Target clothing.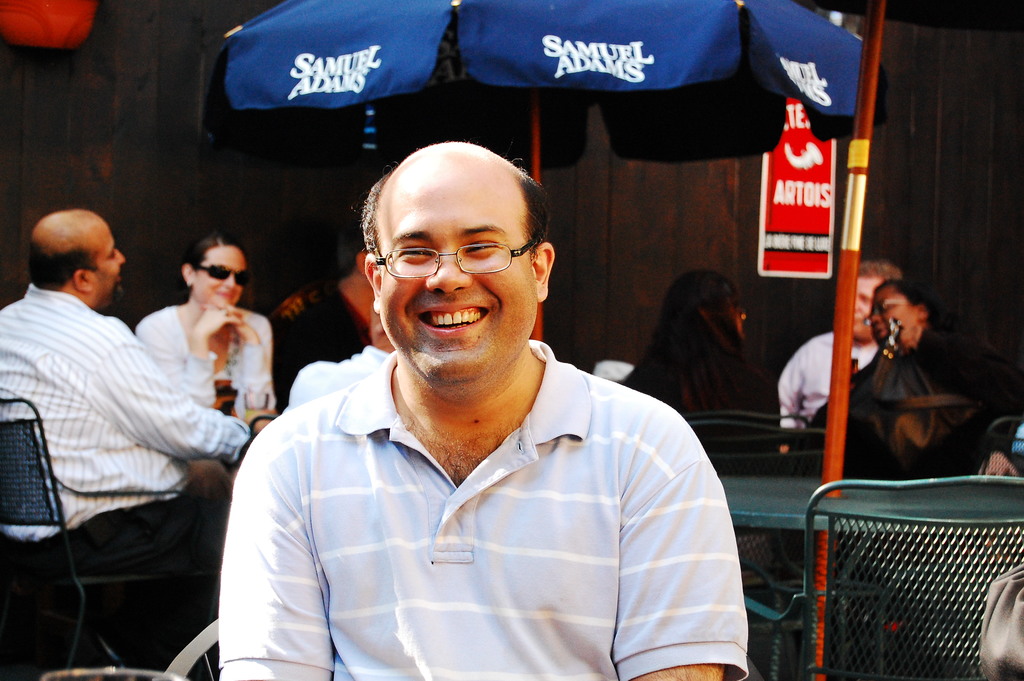
Target region: 0 280 259 574.
